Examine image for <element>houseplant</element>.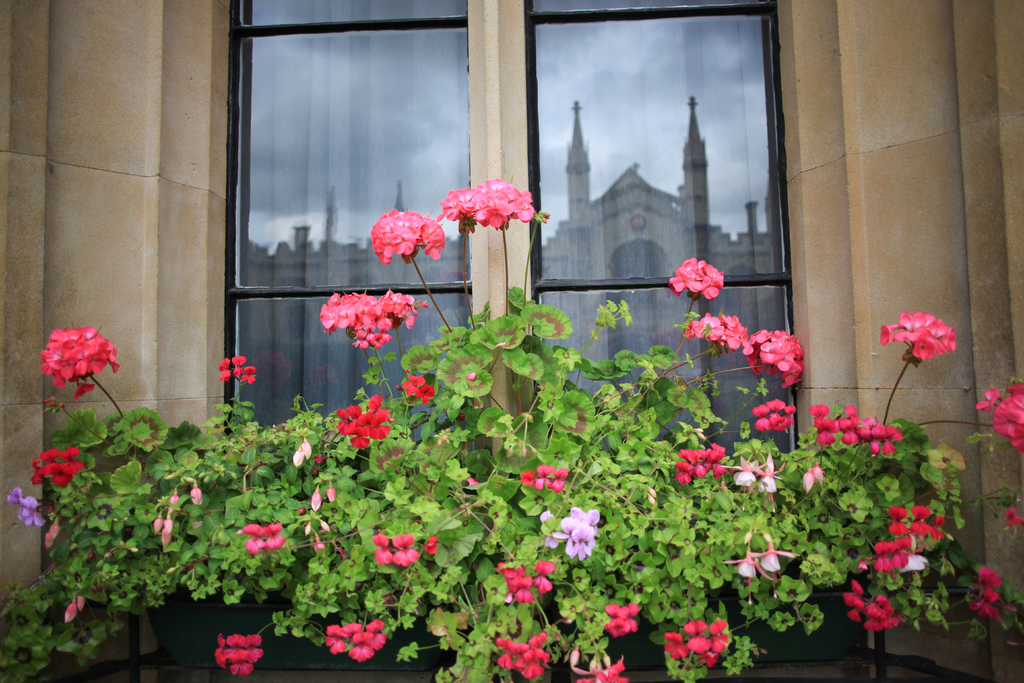
Examination result: 0/173/1023/682.
